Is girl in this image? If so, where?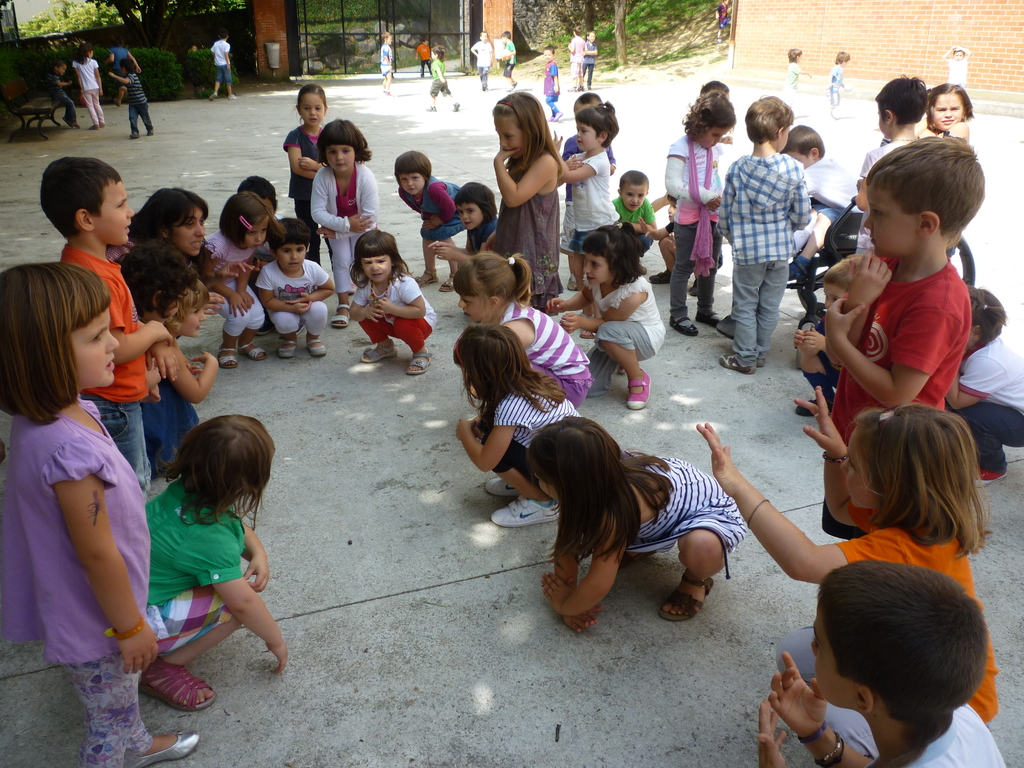
Yes, at 778, 40, 812, 106.
